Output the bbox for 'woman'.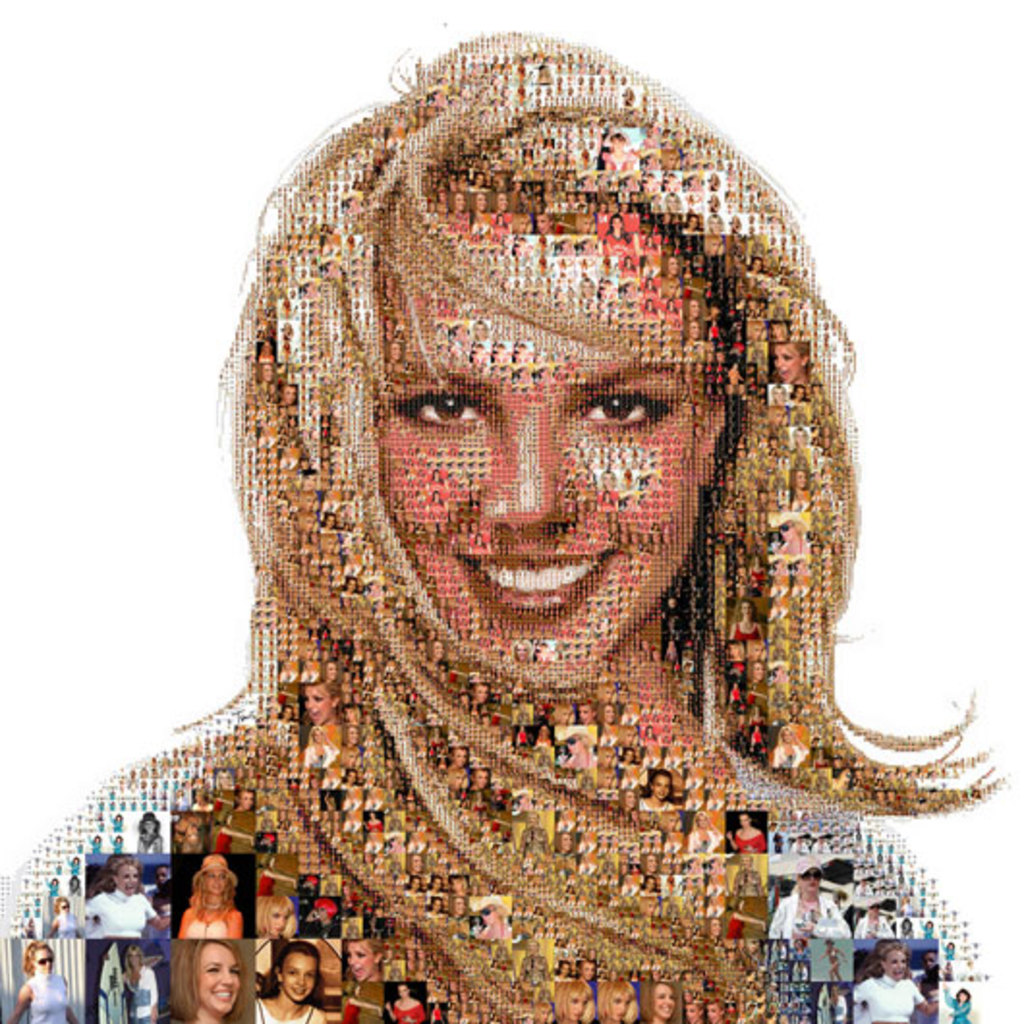
pyautogui.locateOnScreen(296, 717, 344, 775).
